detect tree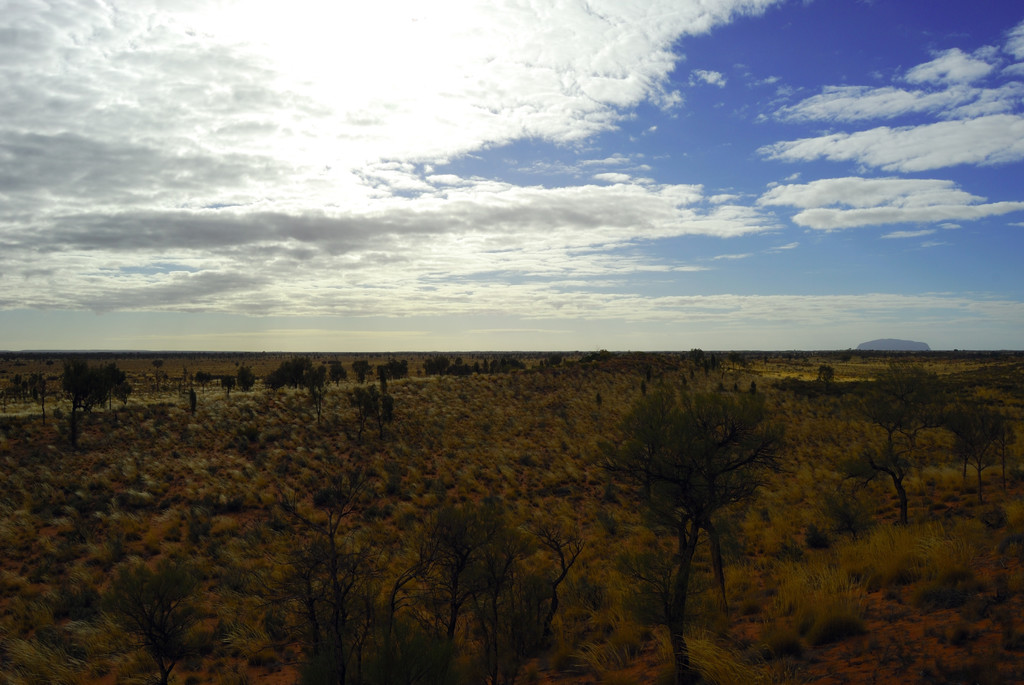
[108, 560, 210, 684]
